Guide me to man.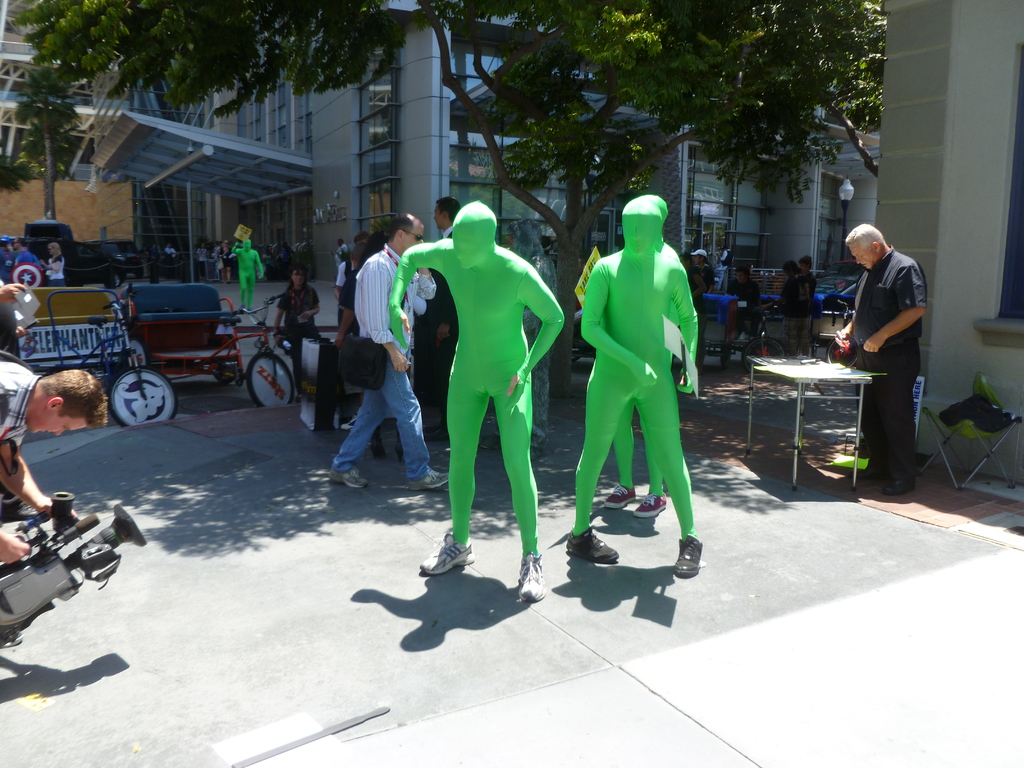
Guidance: [335,233,372,310].
